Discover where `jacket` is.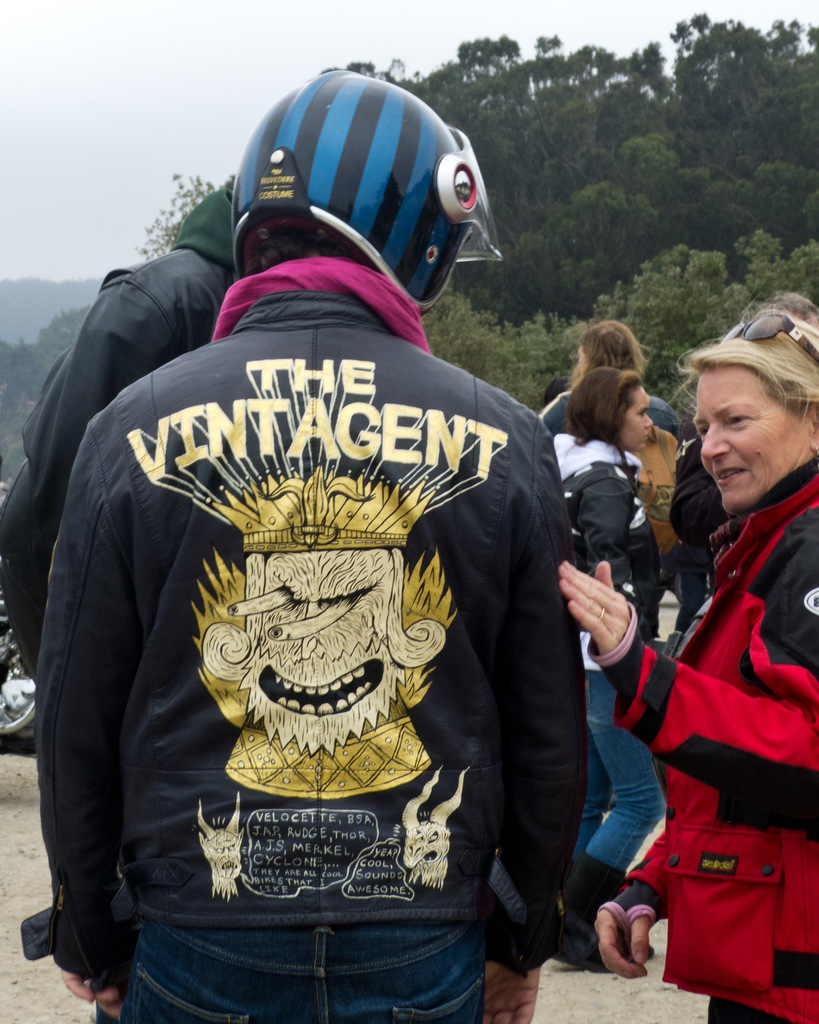
Discovered at x1=580 y1=455 x2=818 y2=1023.
